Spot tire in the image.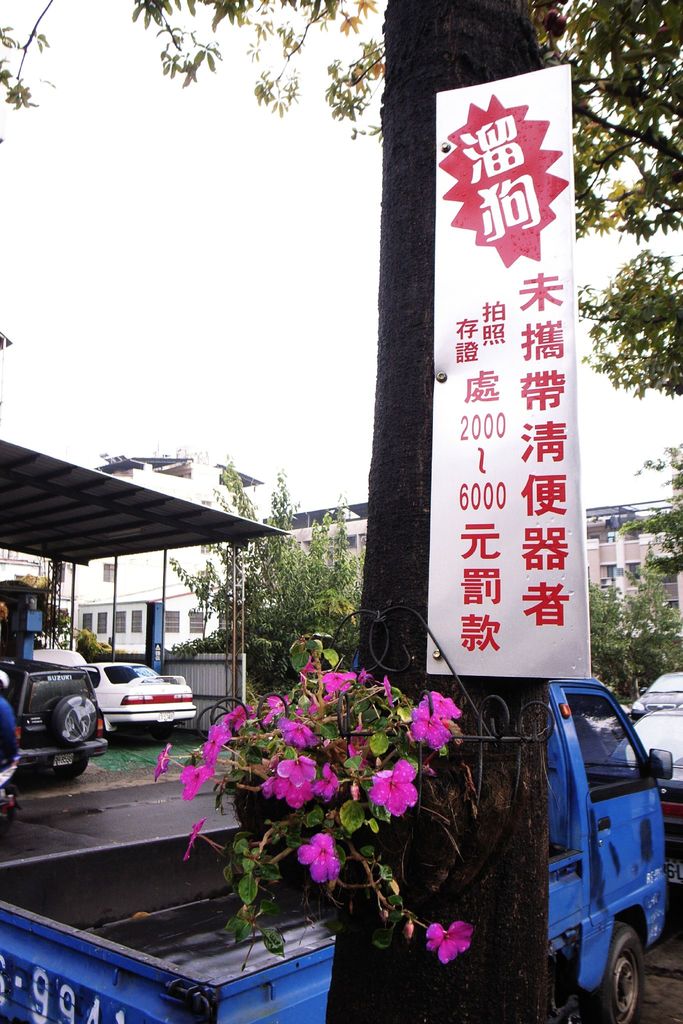
tire found at (x1=150, y1=725, x2=171, y2=741).
